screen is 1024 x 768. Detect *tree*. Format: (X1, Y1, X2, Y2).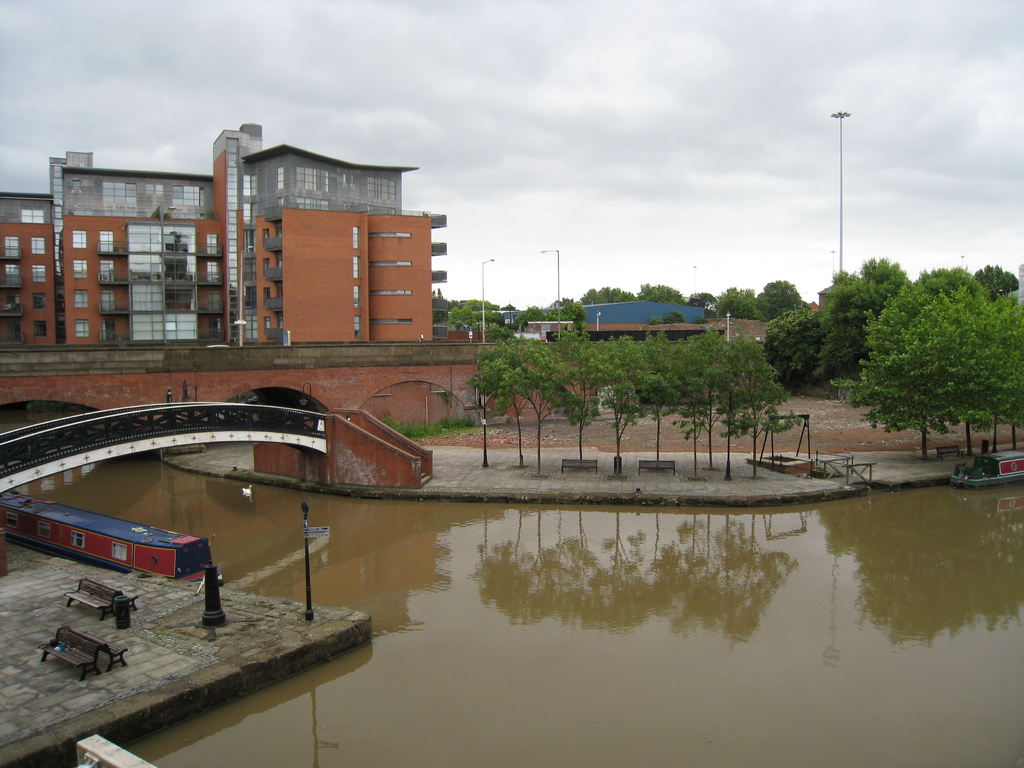
(508, 336, 573, 480).
